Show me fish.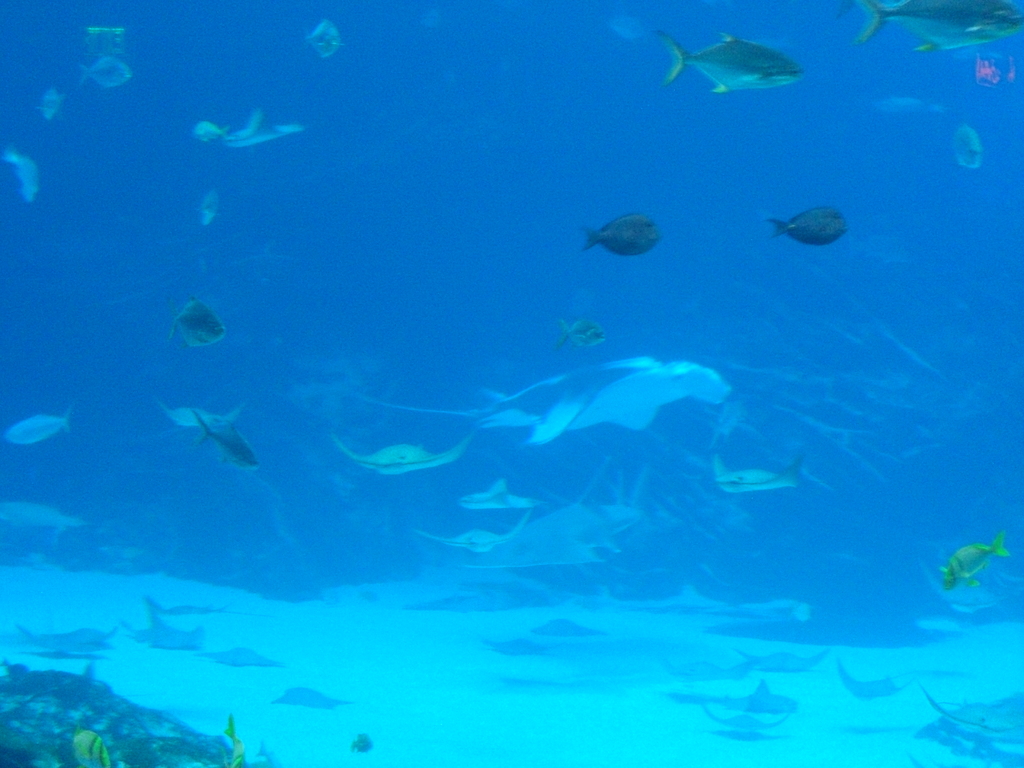
fish is here: [769,207,851,250].
